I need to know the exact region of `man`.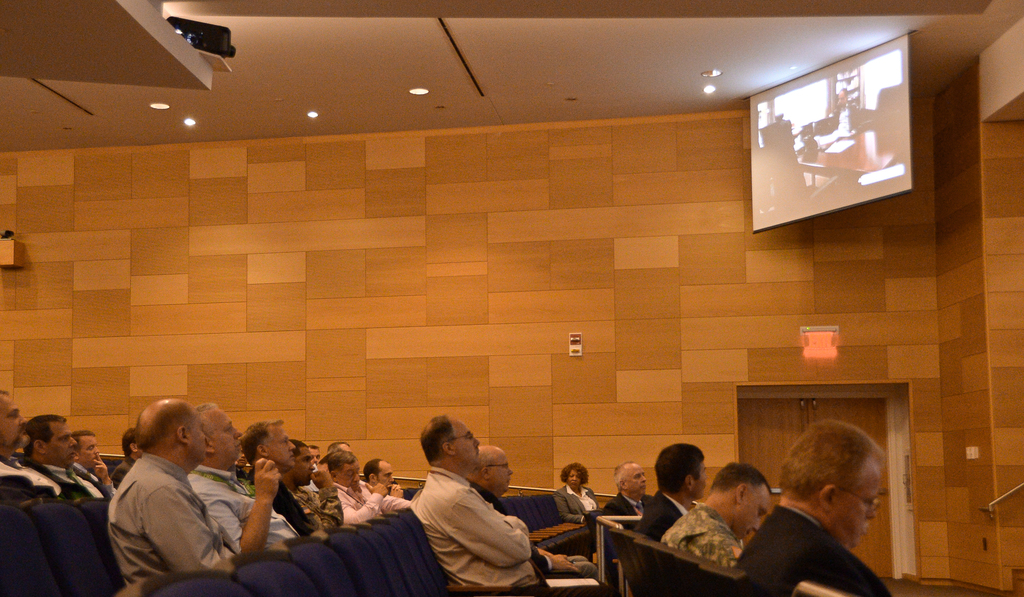
Region: l=637, t=442, r=707, b=536.
